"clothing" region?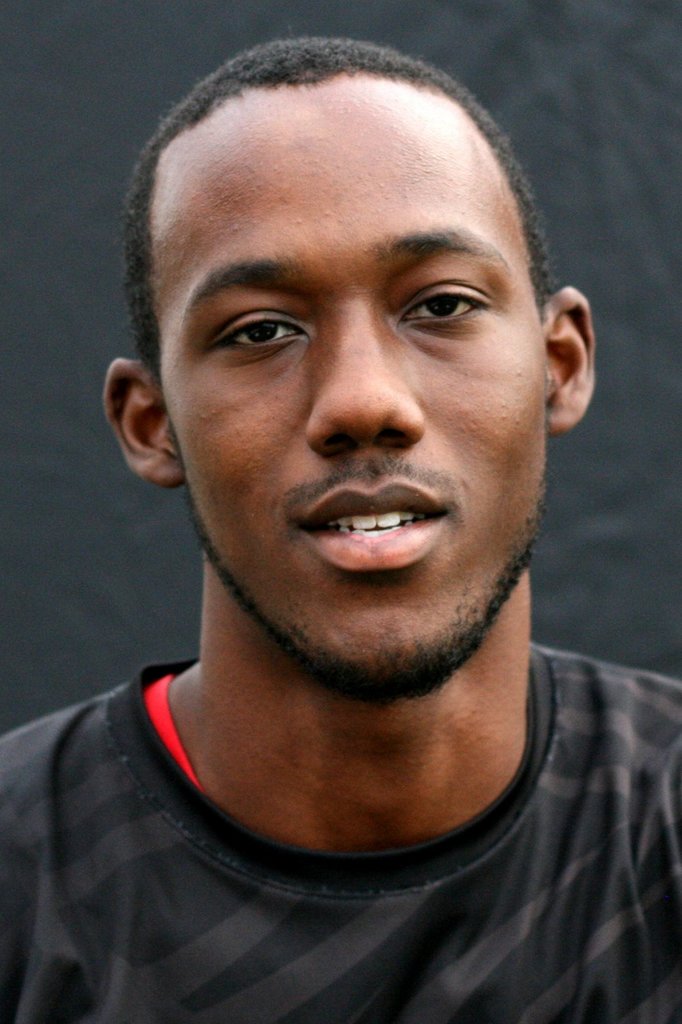
0,646,669,1011
